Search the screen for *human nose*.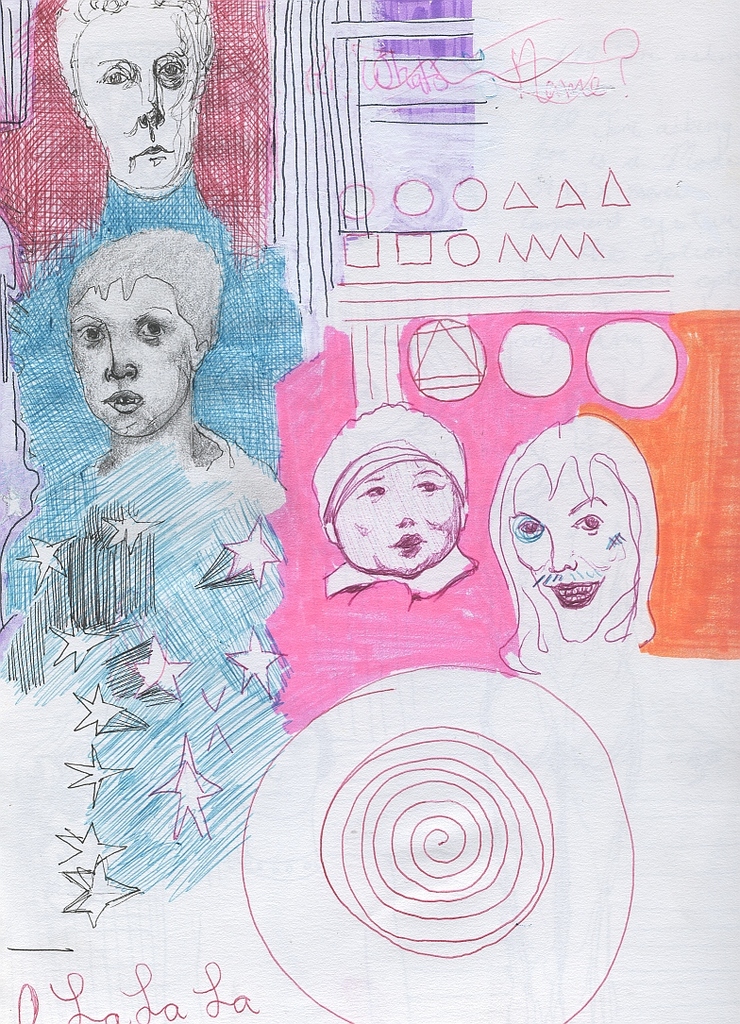
Found at [393, 495, 415, 529].
